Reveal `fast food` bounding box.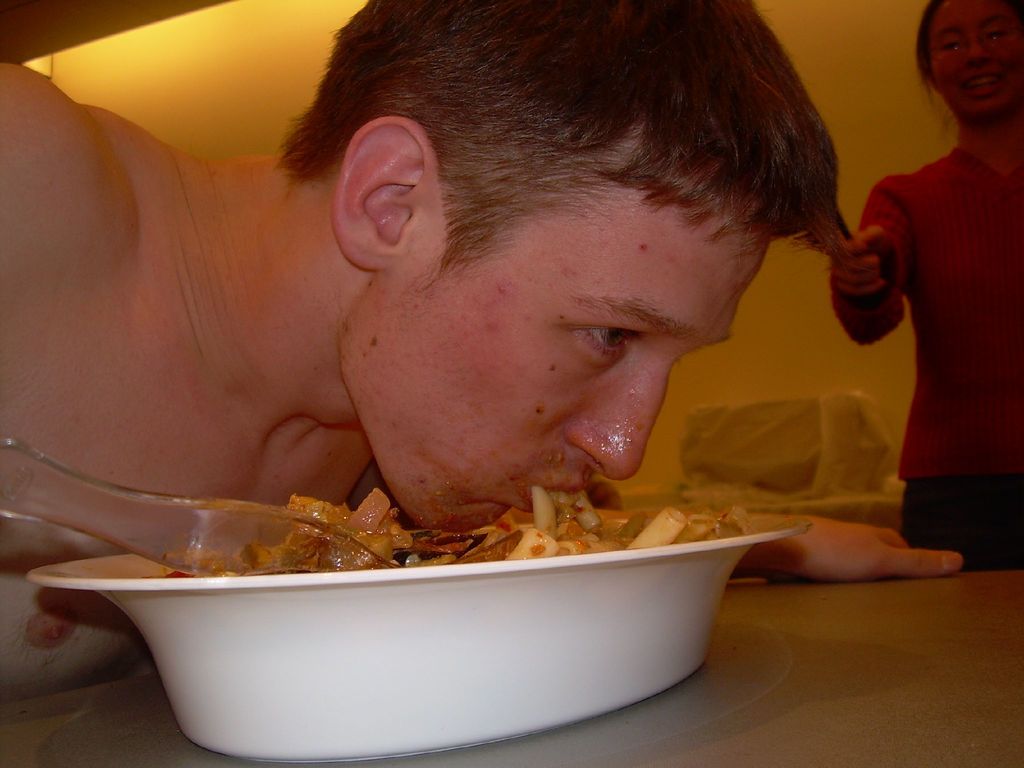
Revealed: 140, 480, 755, 579.
